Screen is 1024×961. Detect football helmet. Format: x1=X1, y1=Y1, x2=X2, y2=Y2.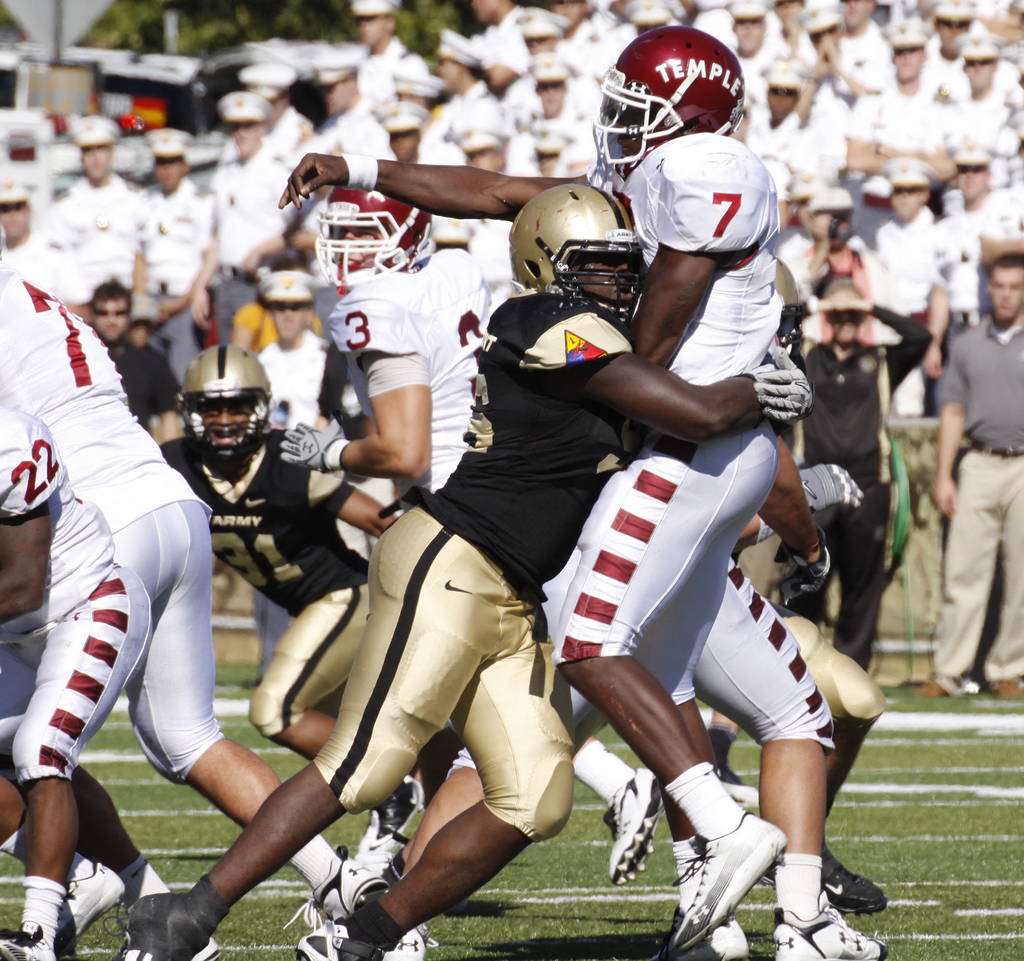
x1=772, y1=257, x2=801, y2=354.
